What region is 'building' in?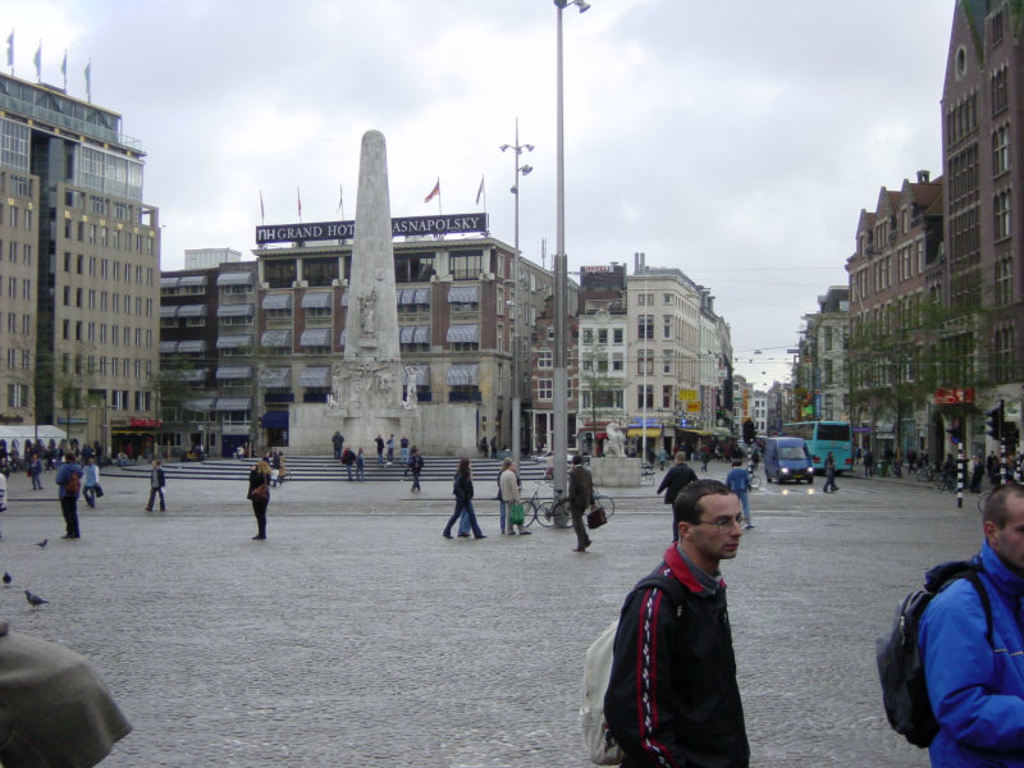
l=0, t=72, r=159, b=467.
